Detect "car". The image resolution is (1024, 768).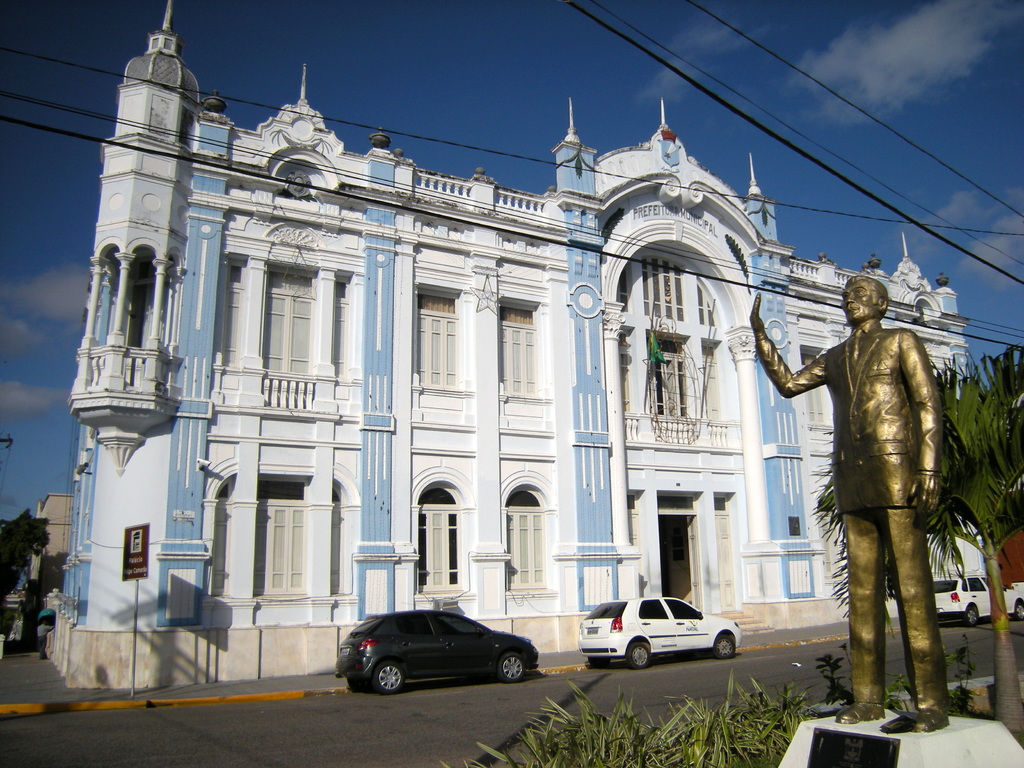
region(937, 565, 1023, 628).
